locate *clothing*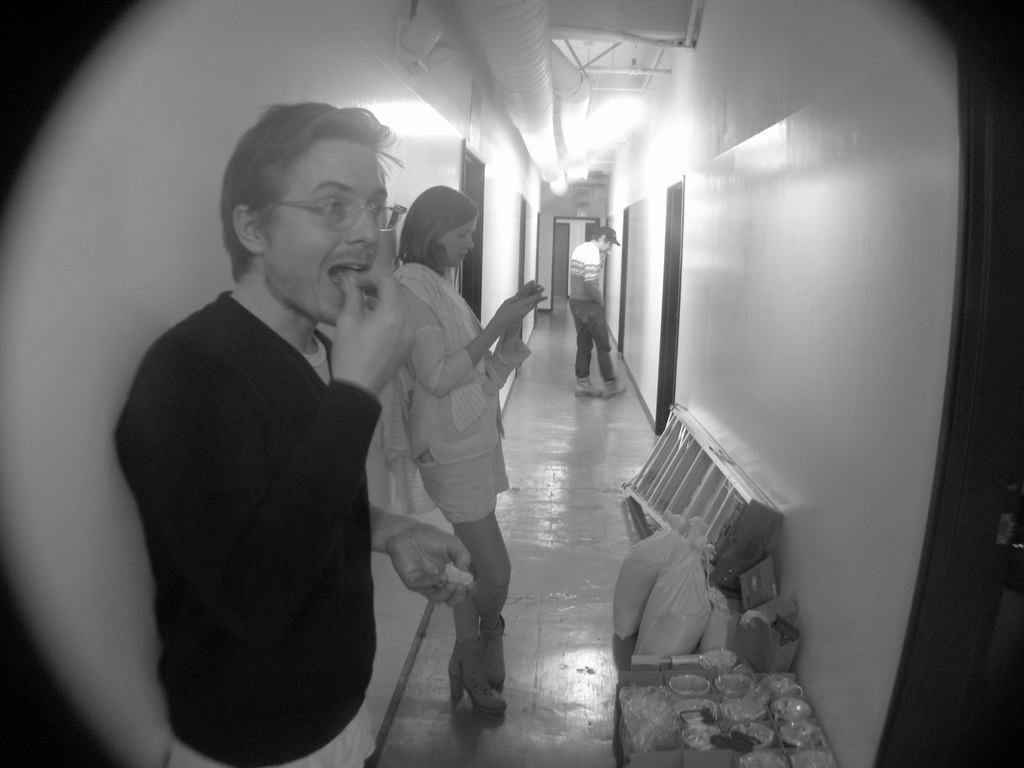
box(556, 241, 612, 378)
